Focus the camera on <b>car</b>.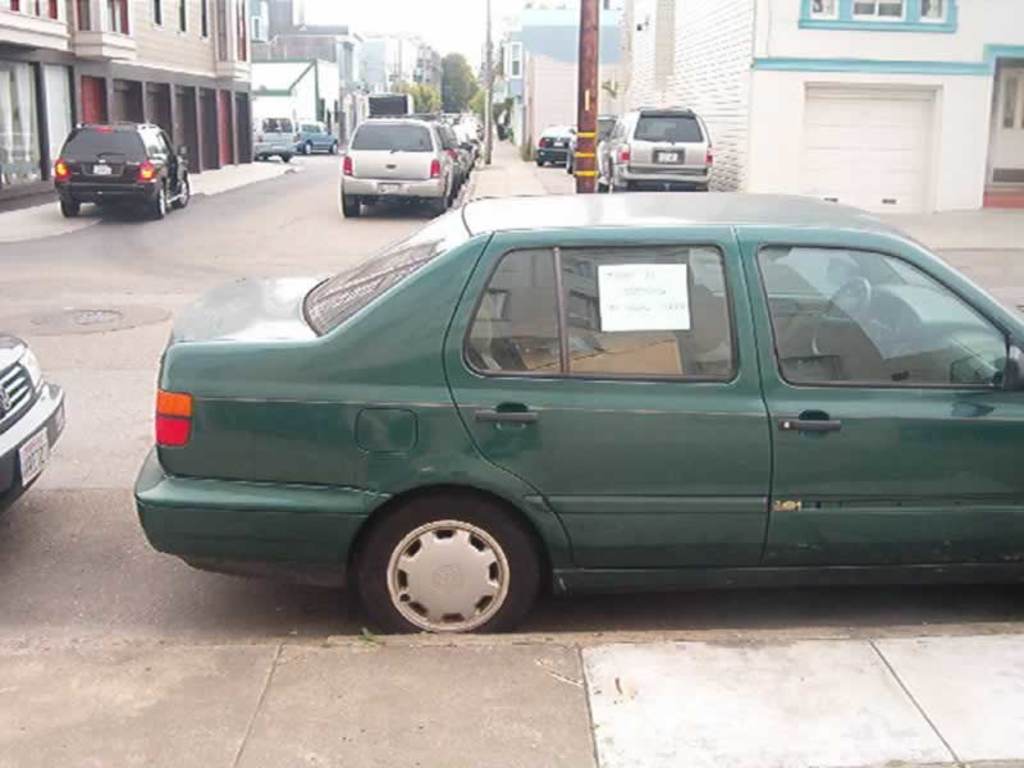
Focus region: bbox=(538, 122, 573, 166).
